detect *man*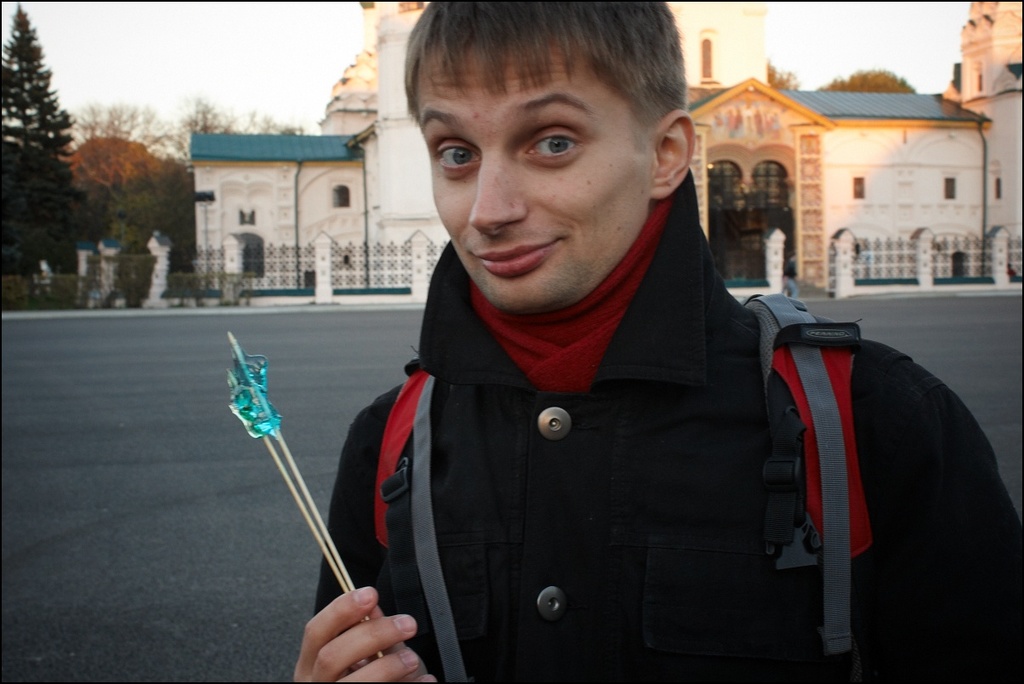
[left=291, top=0, right=1023, bottom=683]
